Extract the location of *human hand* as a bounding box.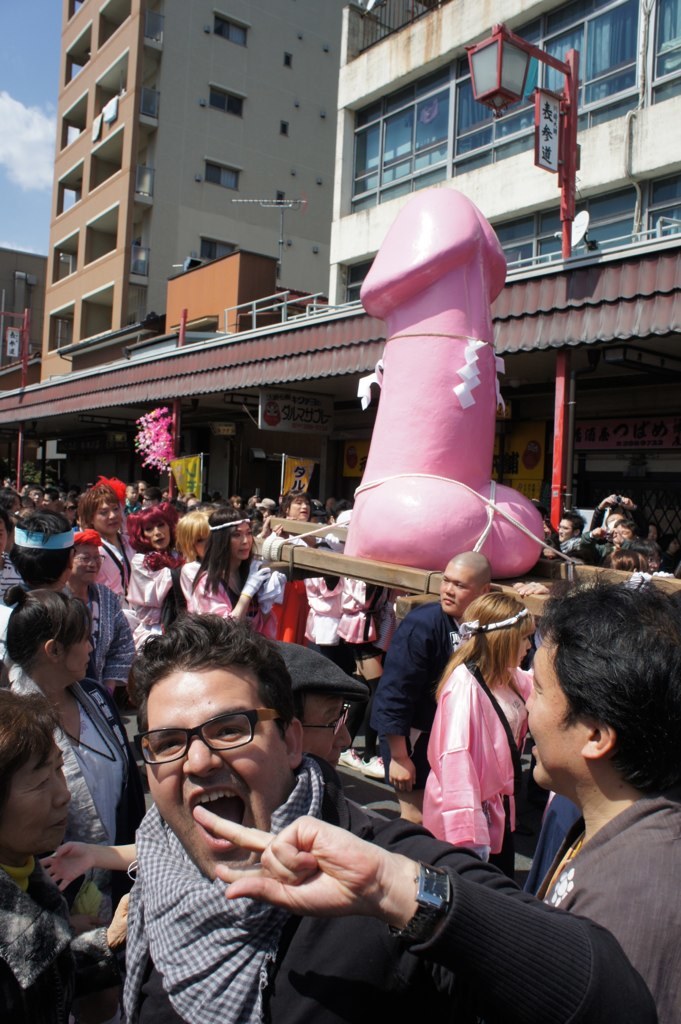
(244,557,271,596).
